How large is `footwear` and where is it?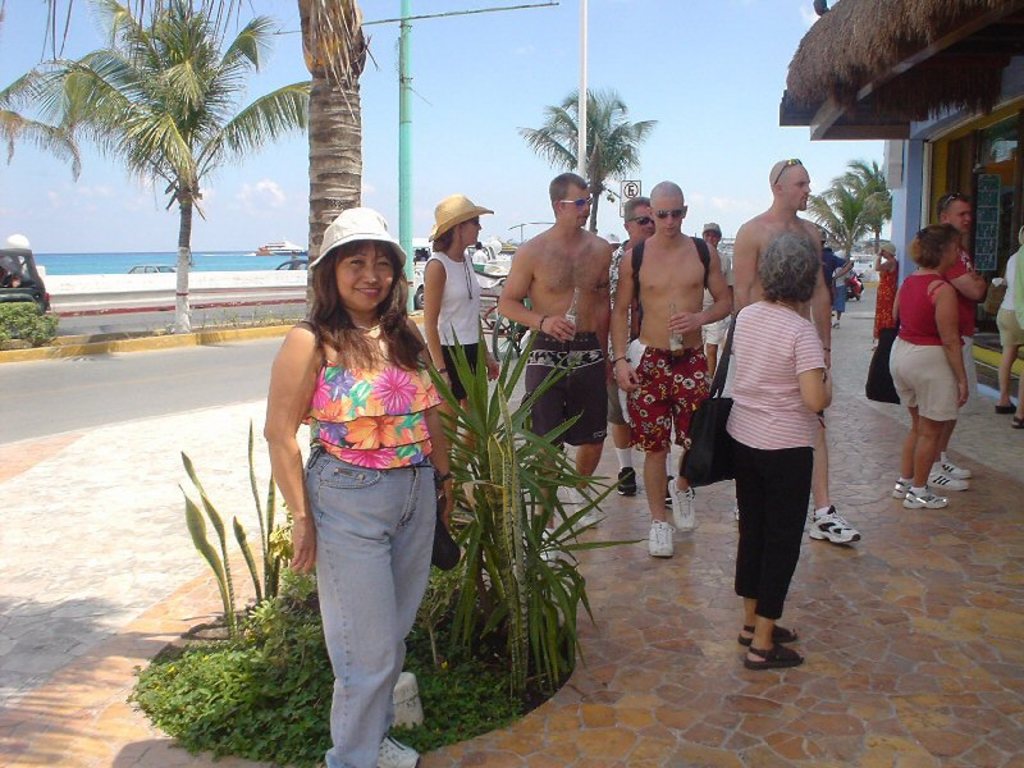
Bounding box: [936, 452, 968, 475].
